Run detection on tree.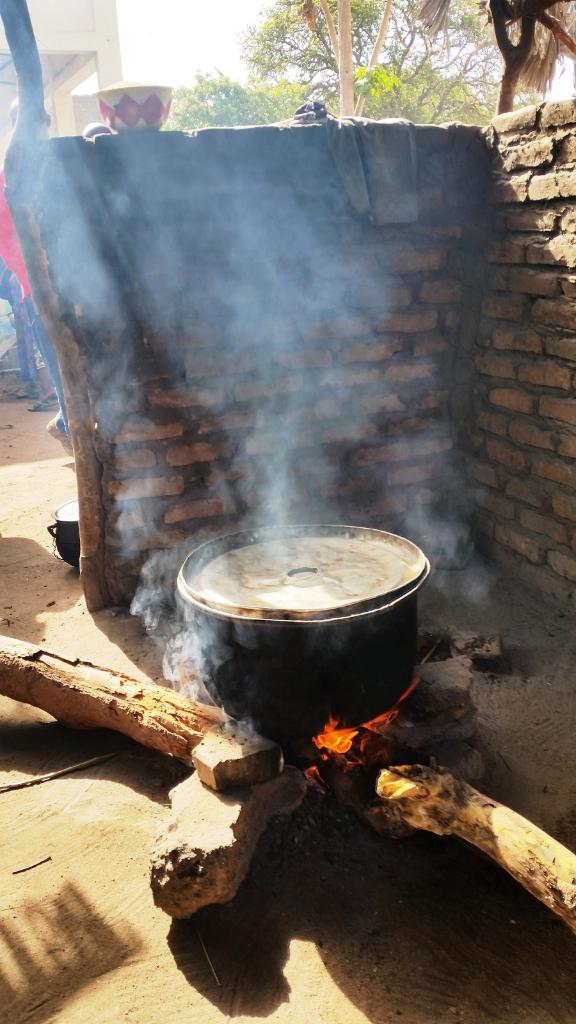
Result: bbox=(241, 1, 388, 141).
